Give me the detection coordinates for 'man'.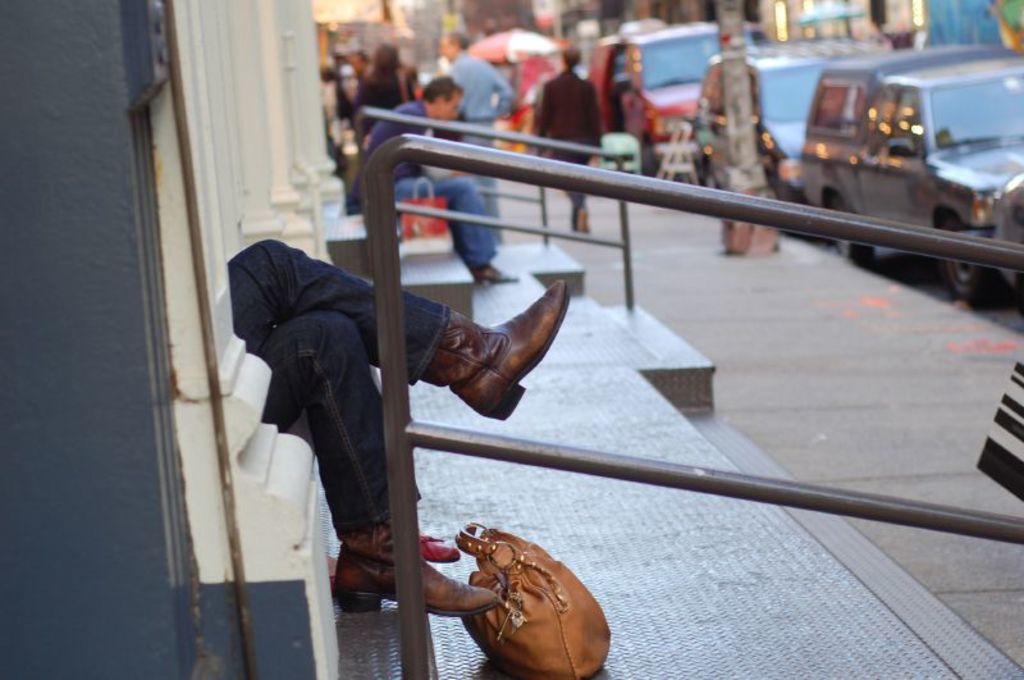
<bbox>201, 238, 564, 621</bbox>.
